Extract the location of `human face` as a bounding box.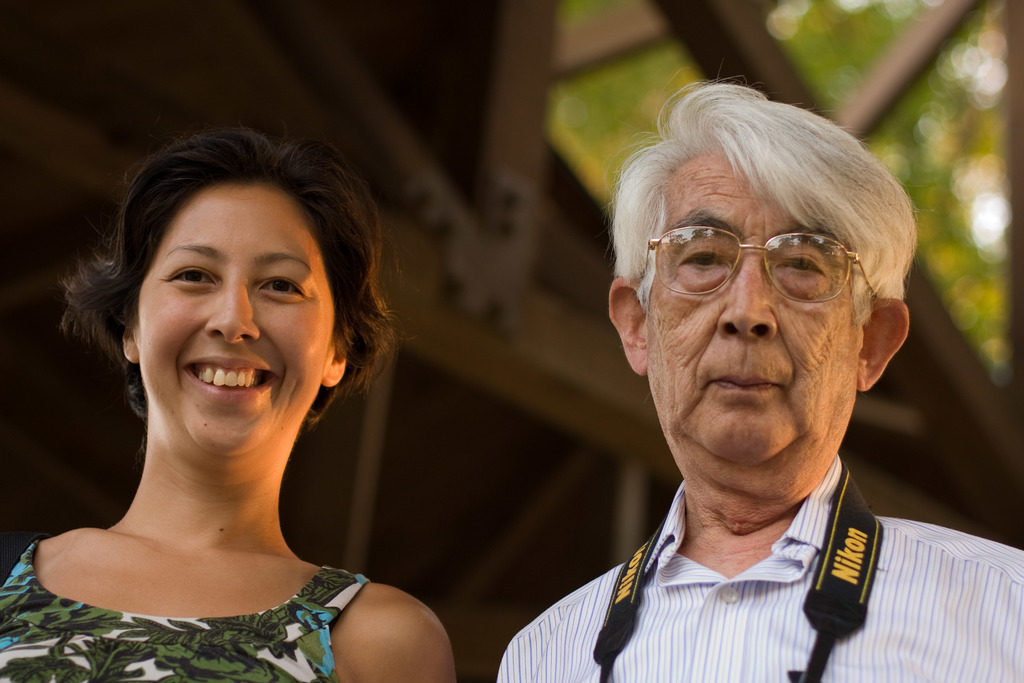
l=641, t=145, r=868, b=465.
